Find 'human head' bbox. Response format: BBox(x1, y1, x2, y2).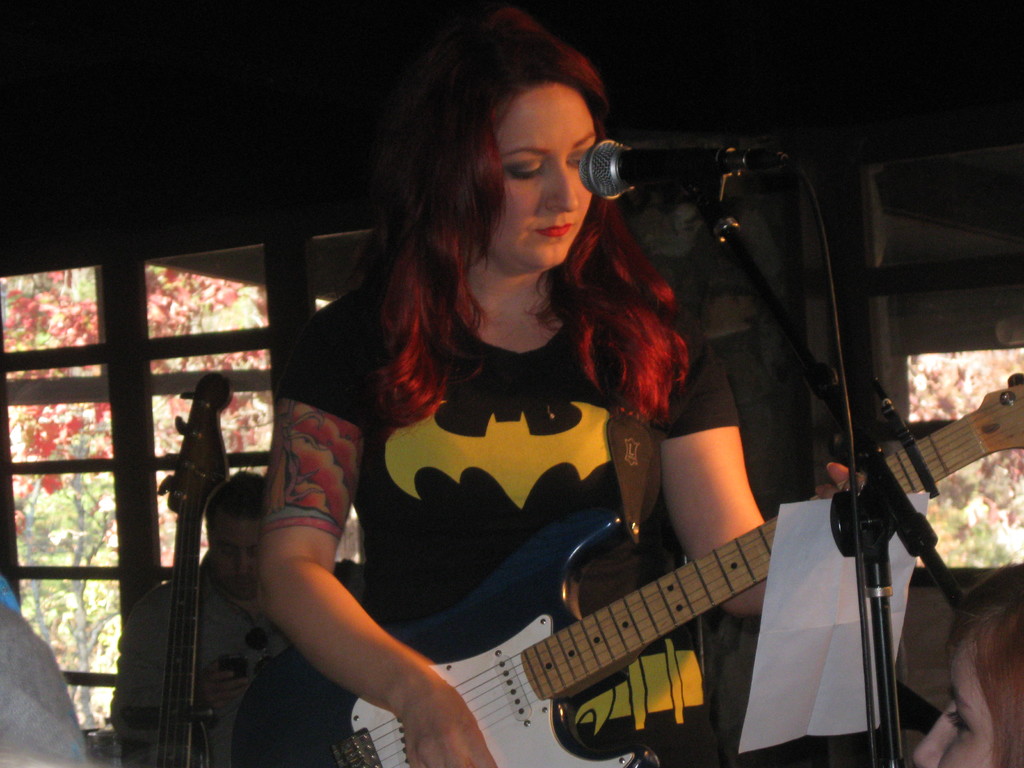
BBox(201, 471, 263, 597).
